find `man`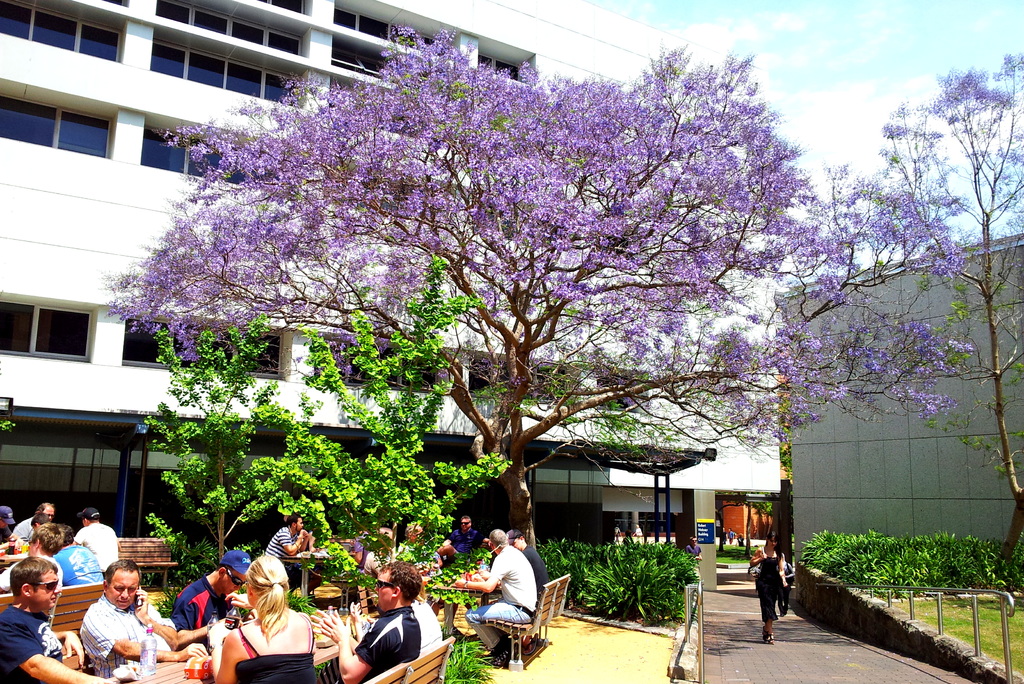
select_region(12, 503, 55, 543)
